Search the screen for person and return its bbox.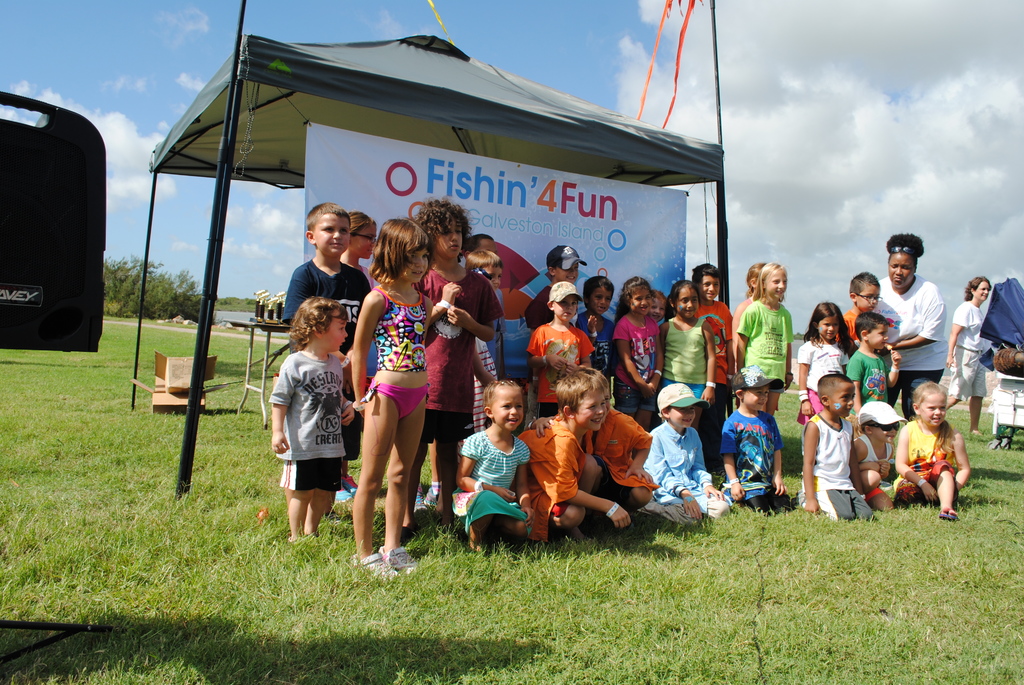
Found: 731:258:764:321.
